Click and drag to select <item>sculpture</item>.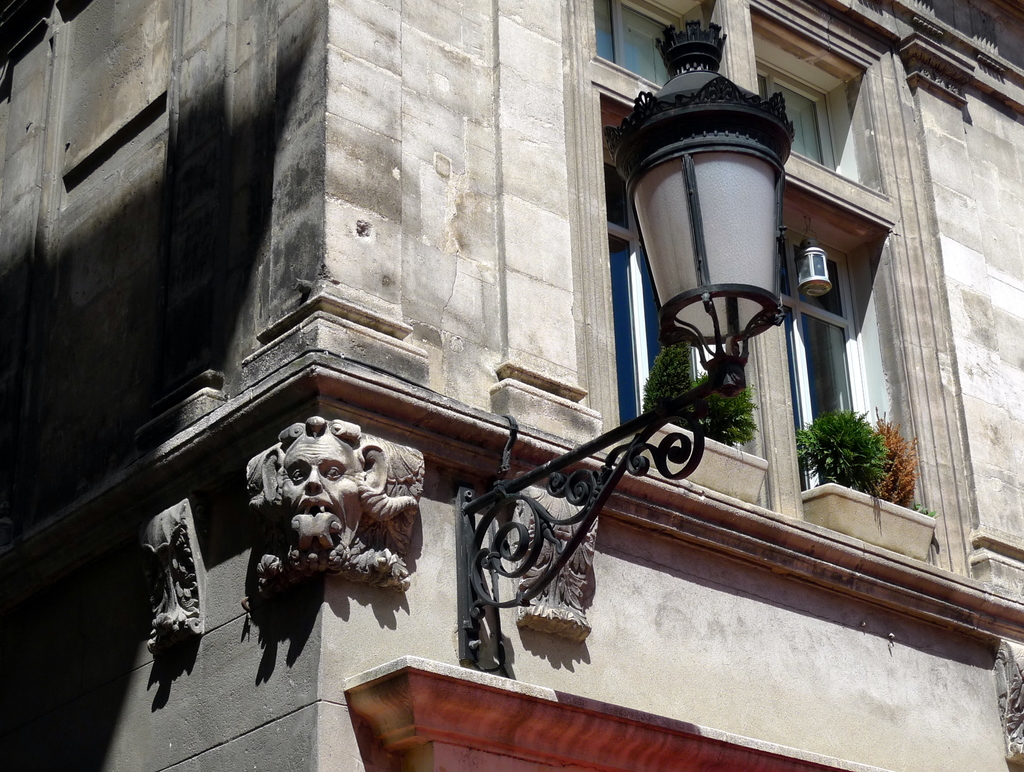
Selection: [243,410,412,573].
